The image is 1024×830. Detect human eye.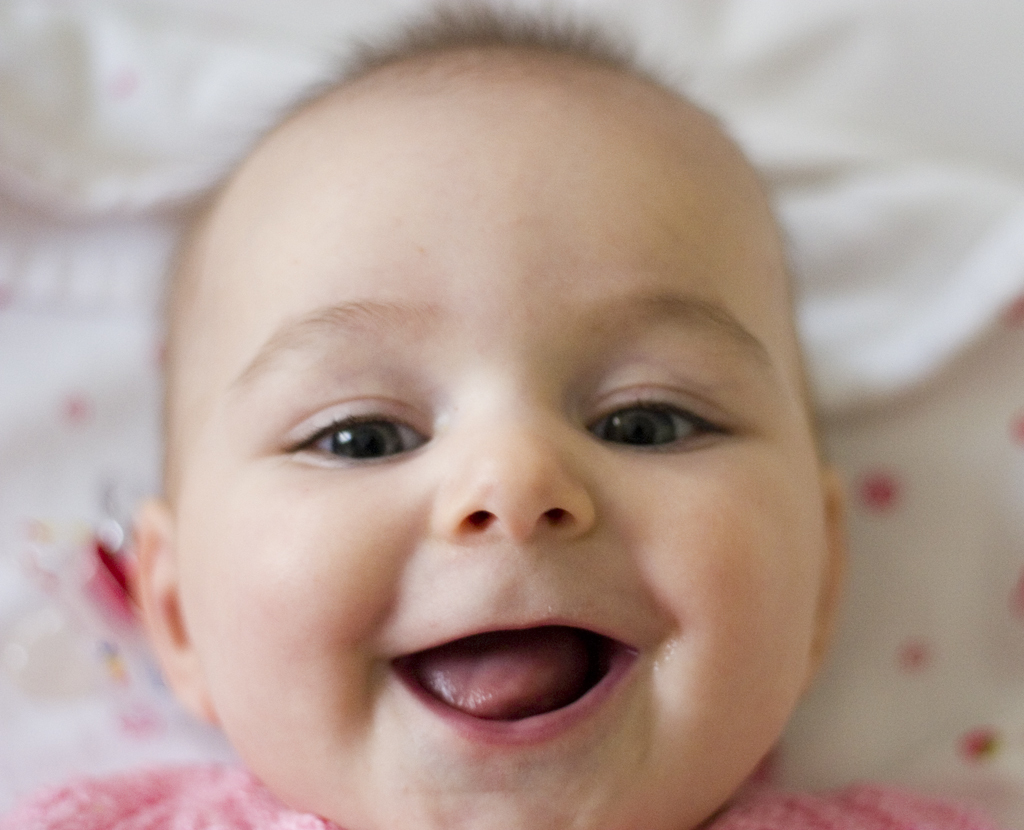
Detection: bbox(582, 378, 738, 457).
